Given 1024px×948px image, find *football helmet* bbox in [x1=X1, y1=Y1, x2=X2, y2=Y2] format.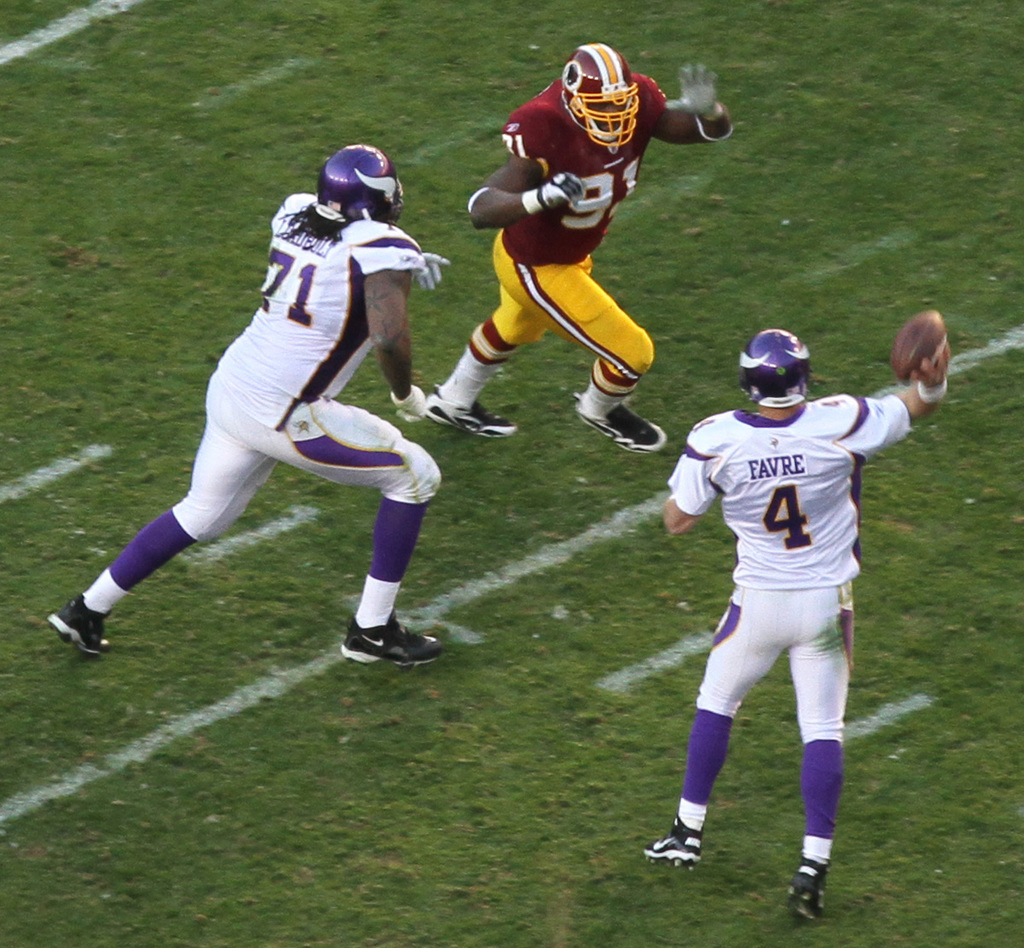
[x1=315, y1=135, x2=408, y2=223].
